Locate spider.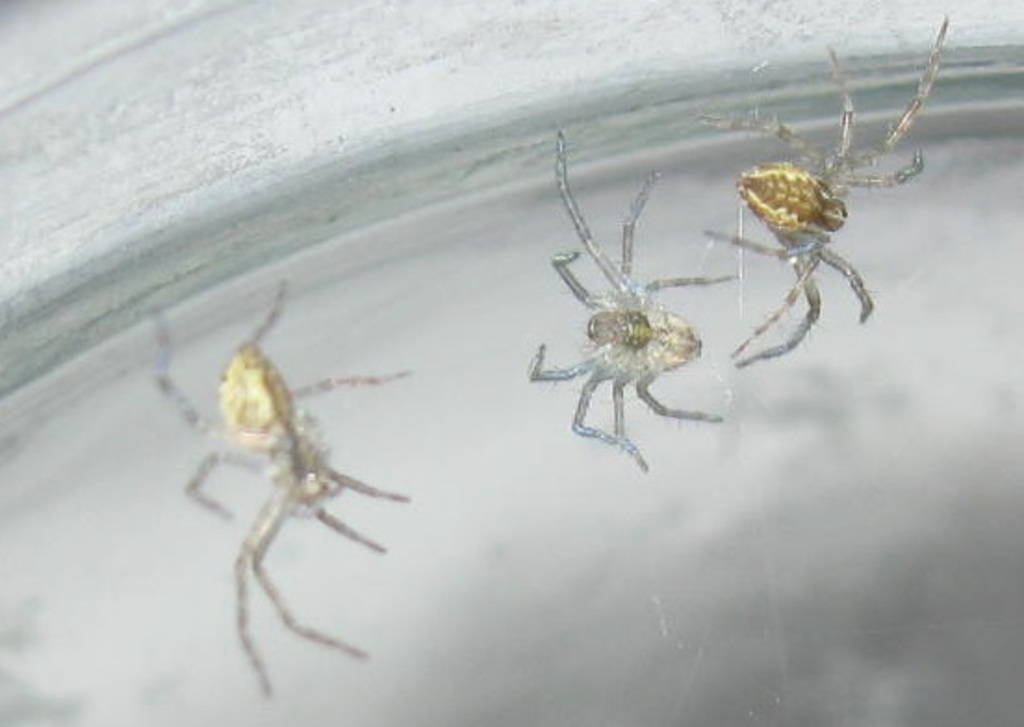
Bounding box: select_region(527, 132, 746, 478).
